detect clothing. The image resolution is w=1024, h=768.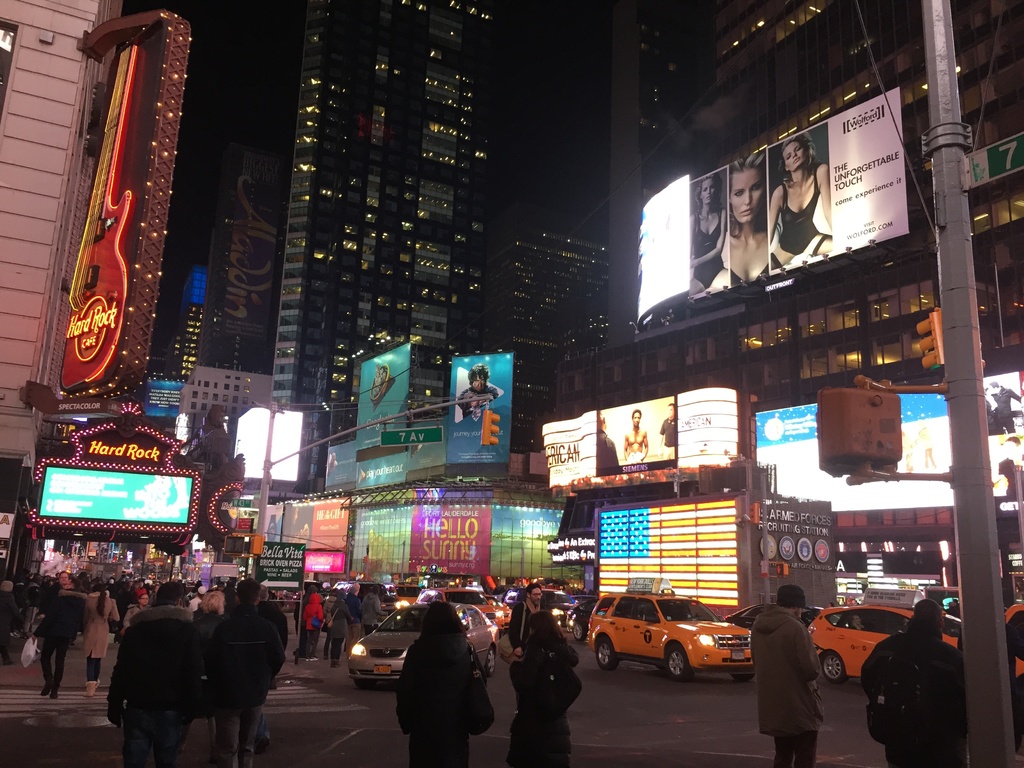
192, 609, 223, 721.
